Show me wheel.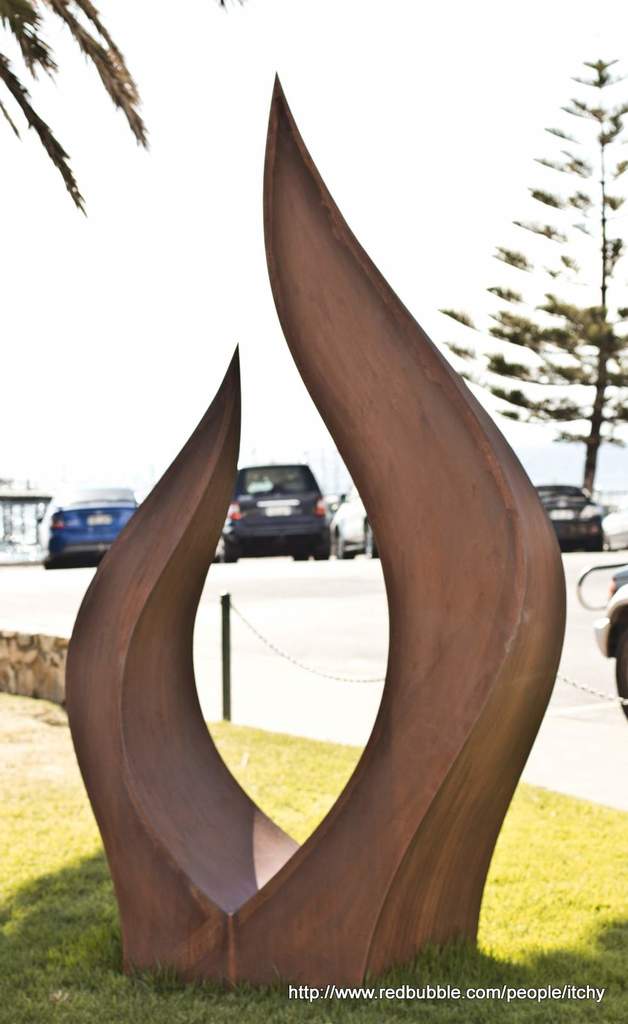
wheel is here: {"x1": 363, "y1": 518, "x2": 377, "y2": 561}.
